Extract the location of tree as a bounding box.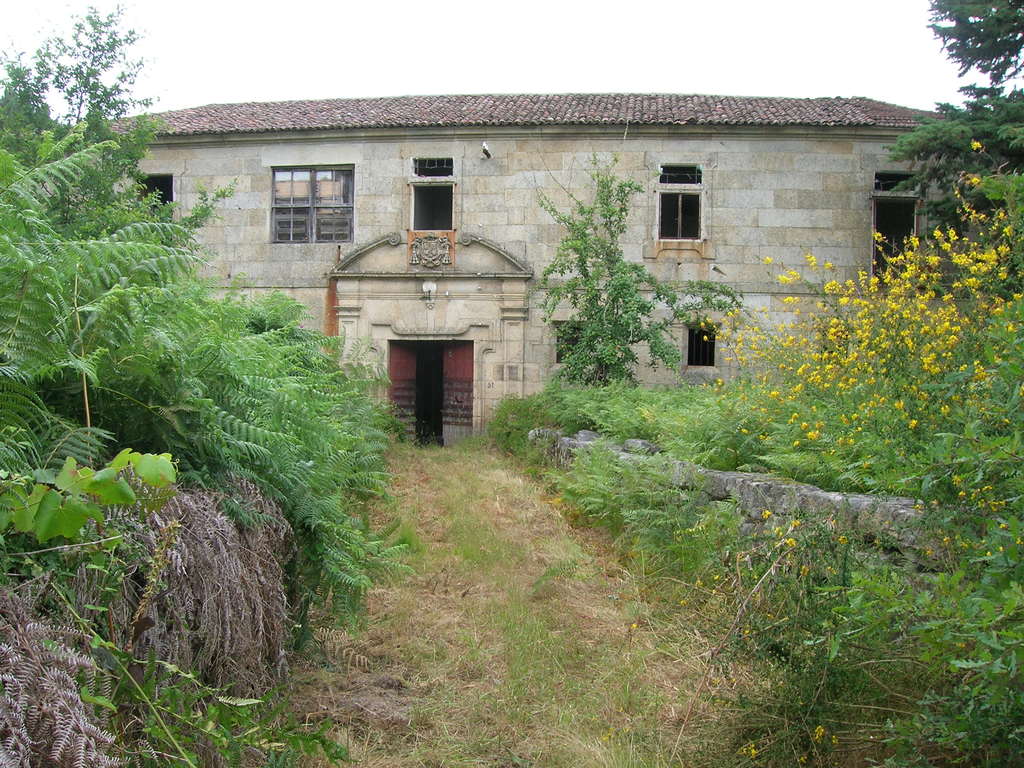
[left=886, top=102, right=984, bottom=249].
